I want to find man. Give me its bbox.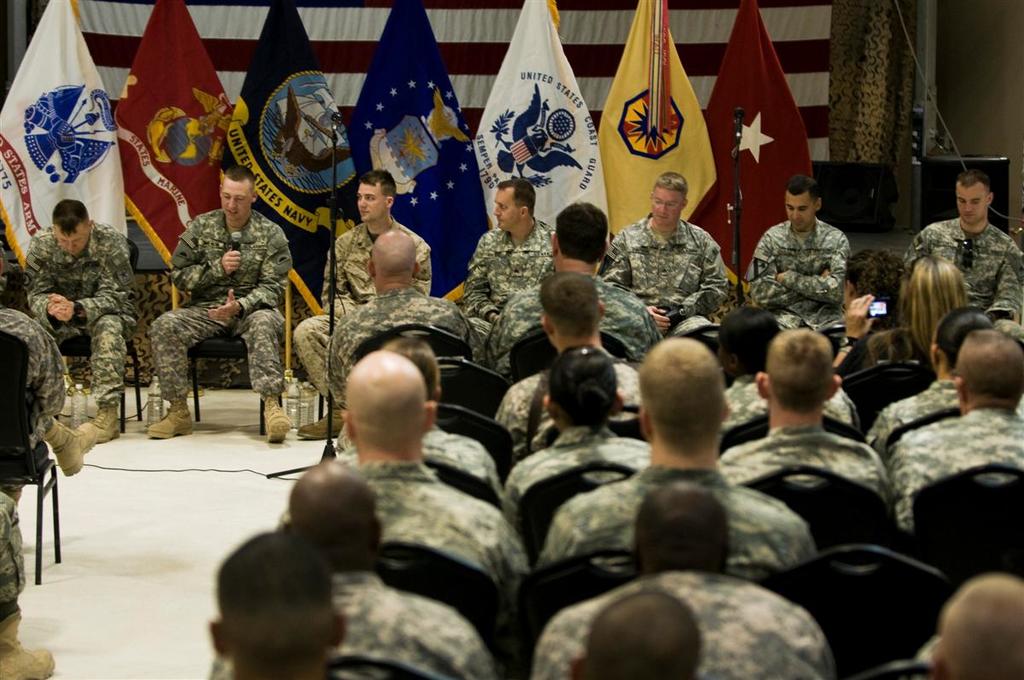
604 174 731 328.
